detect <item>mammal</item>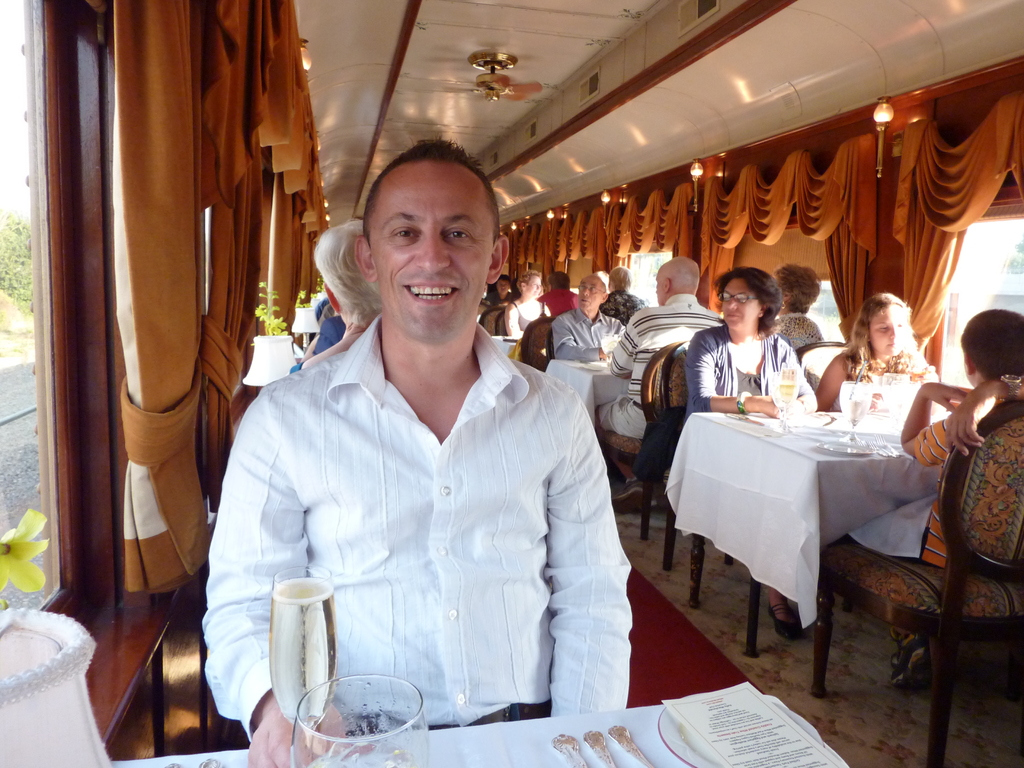
(left=303, top=223, right=384, bottom=371)
